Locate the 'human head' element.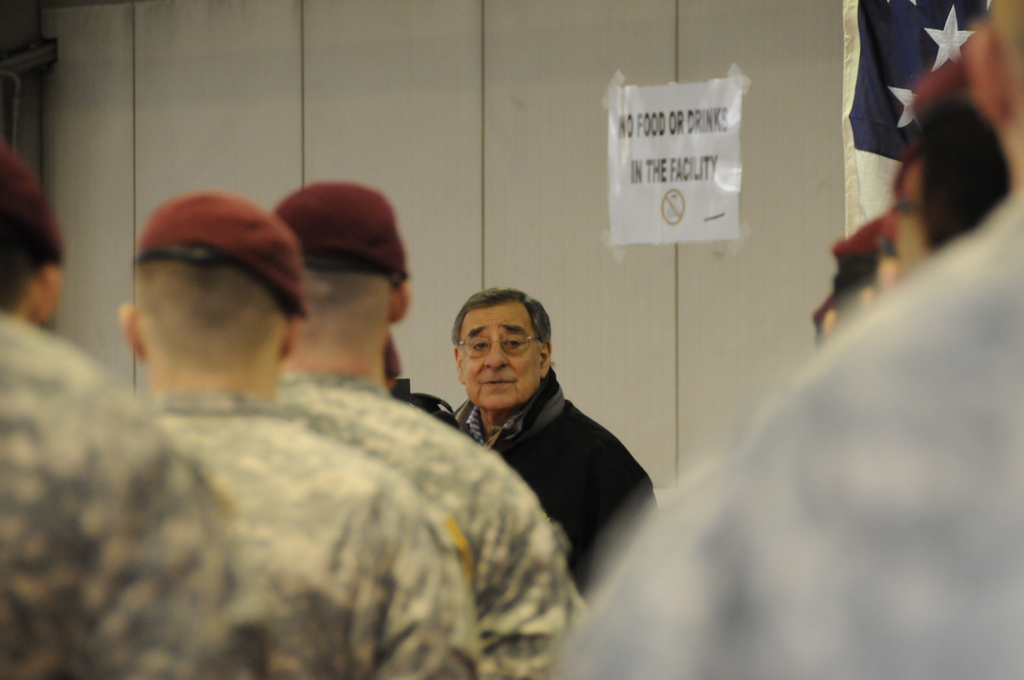
Element bbox: [left=881, top=138, right=933, bottom=291].
